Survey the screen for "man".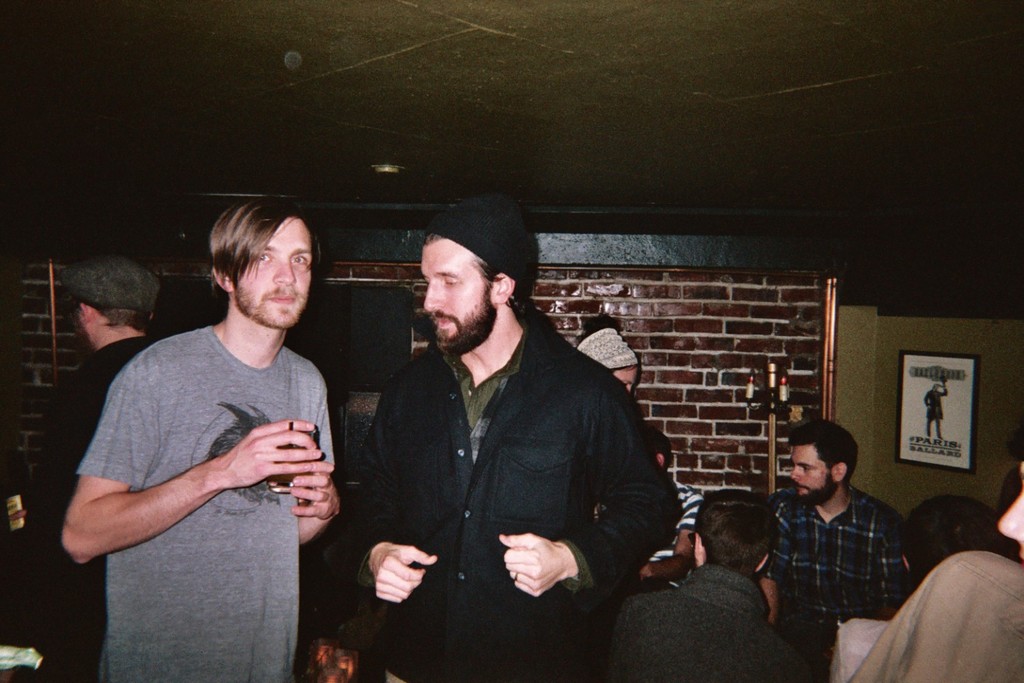
Survey found: locate(612, 490, 807, 682).
